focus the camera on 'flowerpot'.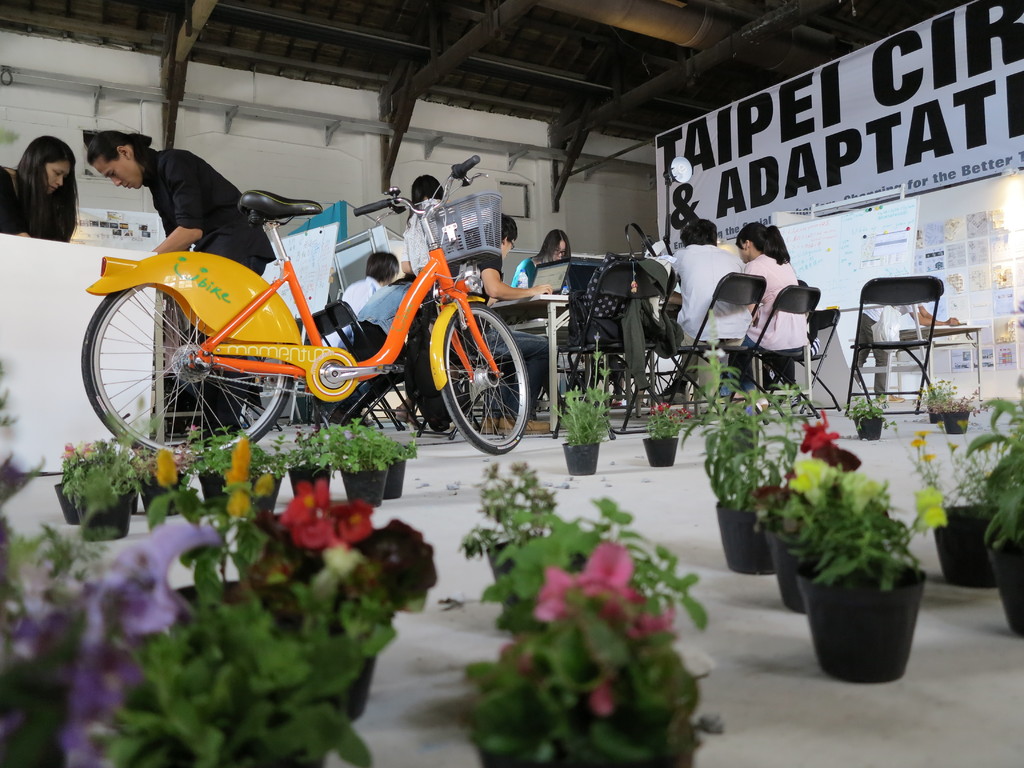
Focus region: (left=640, top=435, right=682, bottom=465).
